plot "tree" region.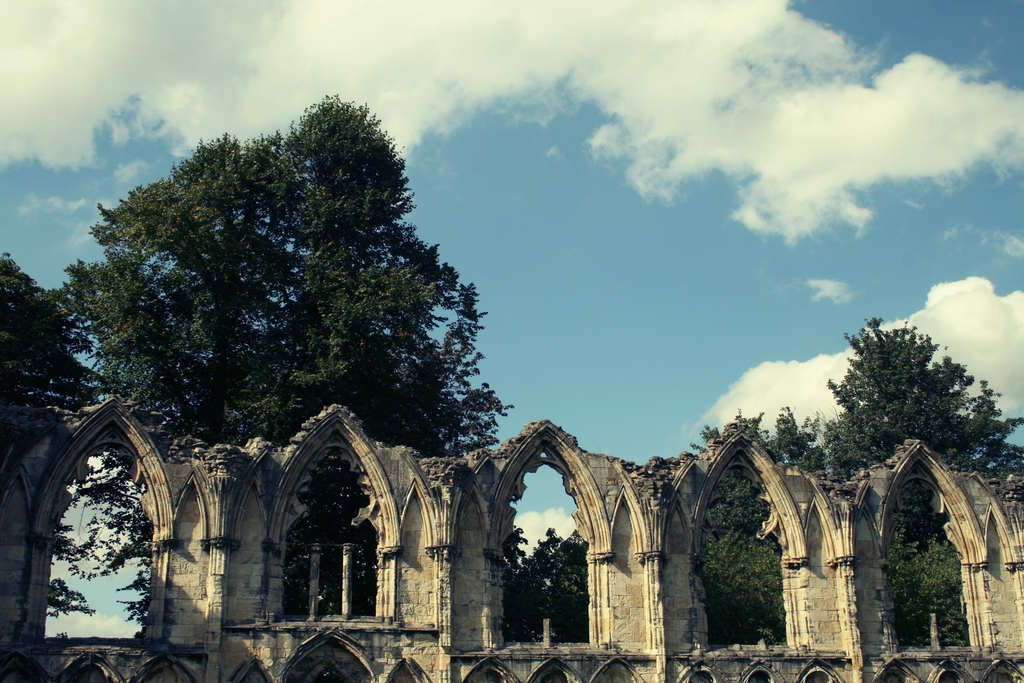
Plotted at select_region(63, 98, 493, 513).
